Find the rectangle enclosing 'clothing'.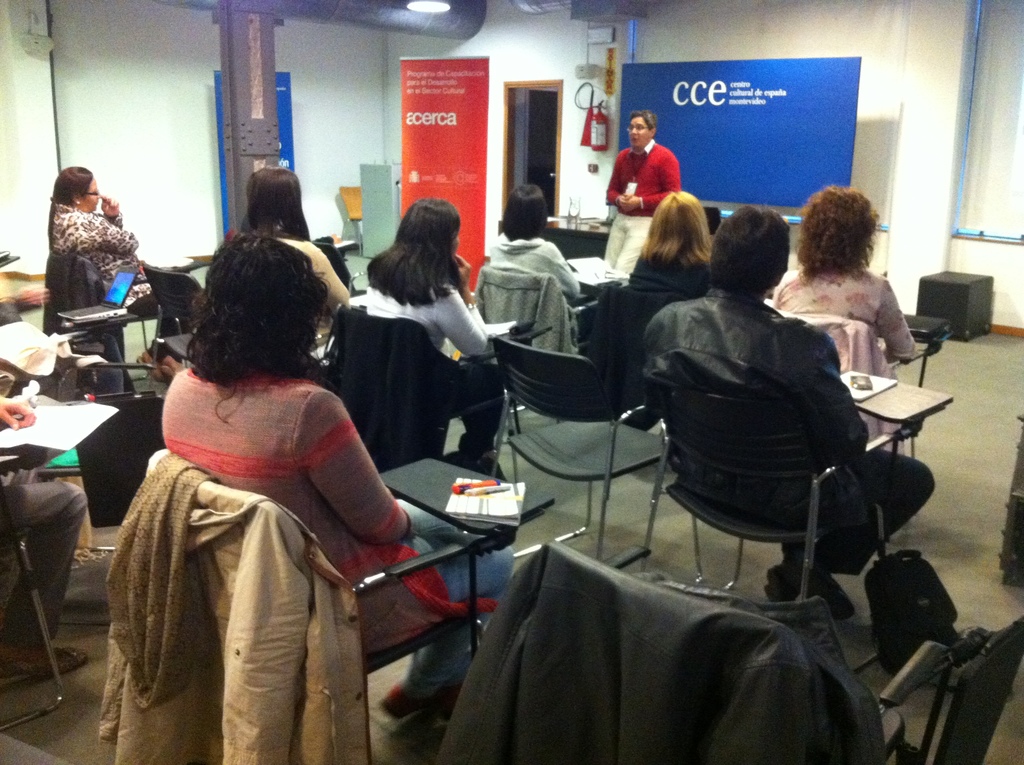
pyautogui.locateOnScreen(772, 265, 918, 376).
